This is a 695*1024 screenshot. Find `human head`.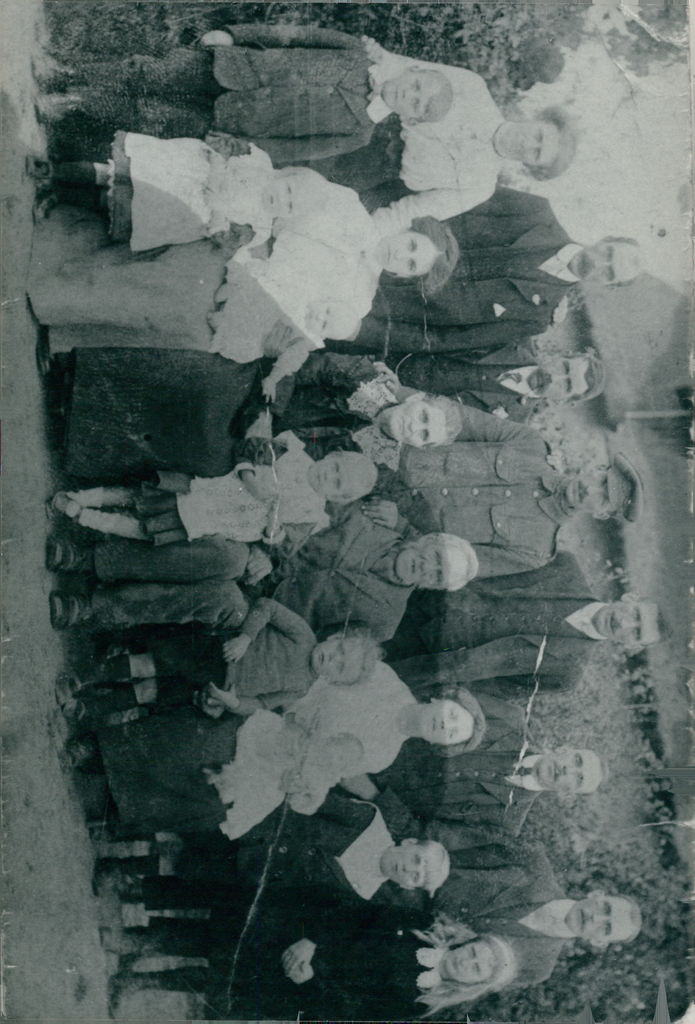
Bounding box: select_region(566, 465, 640, 515).
